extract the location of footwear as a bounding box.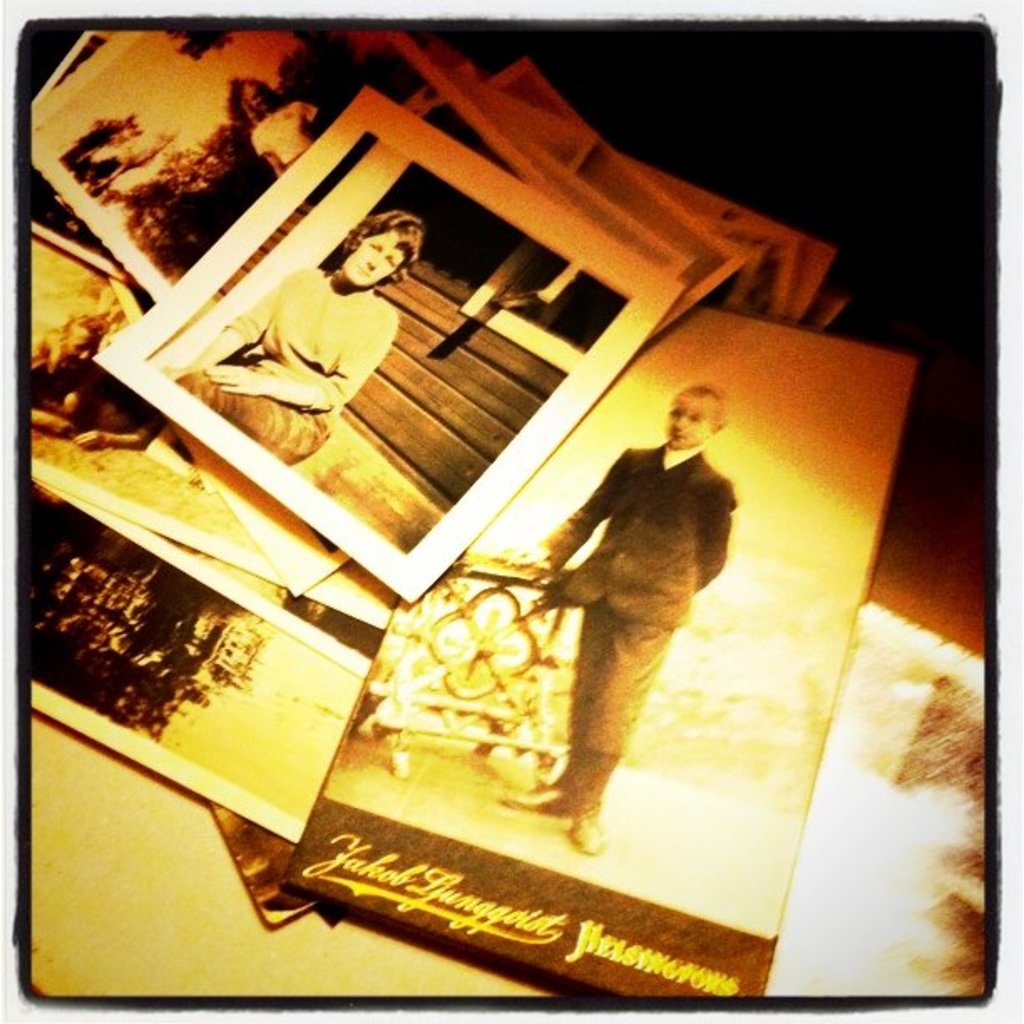
(564, 810, 596, 852).
